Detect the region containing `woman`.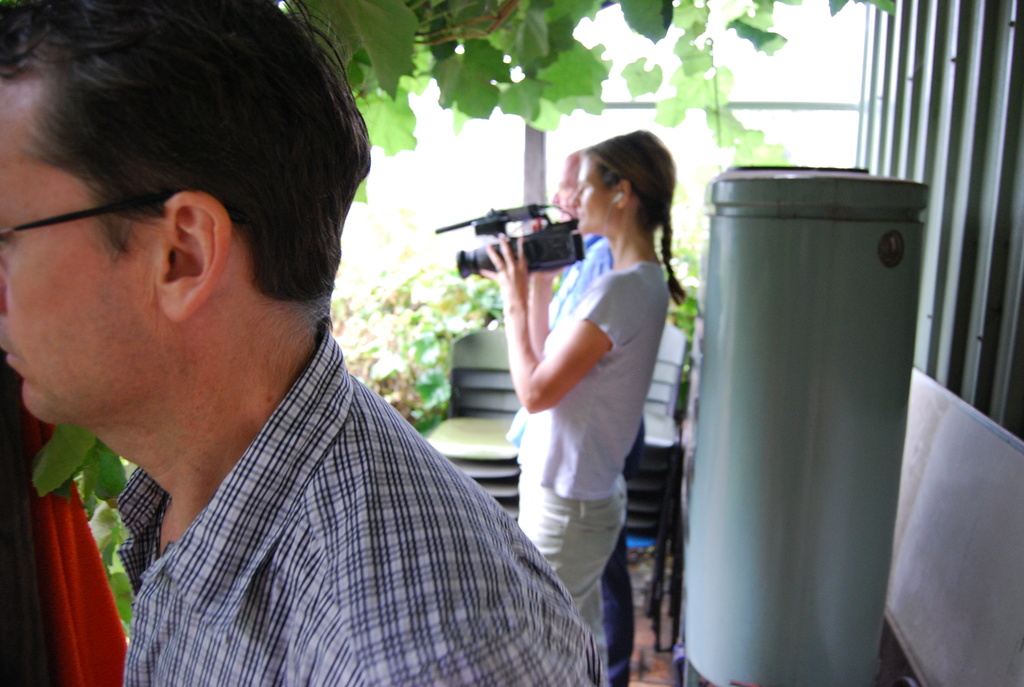
478,125,687,633.
